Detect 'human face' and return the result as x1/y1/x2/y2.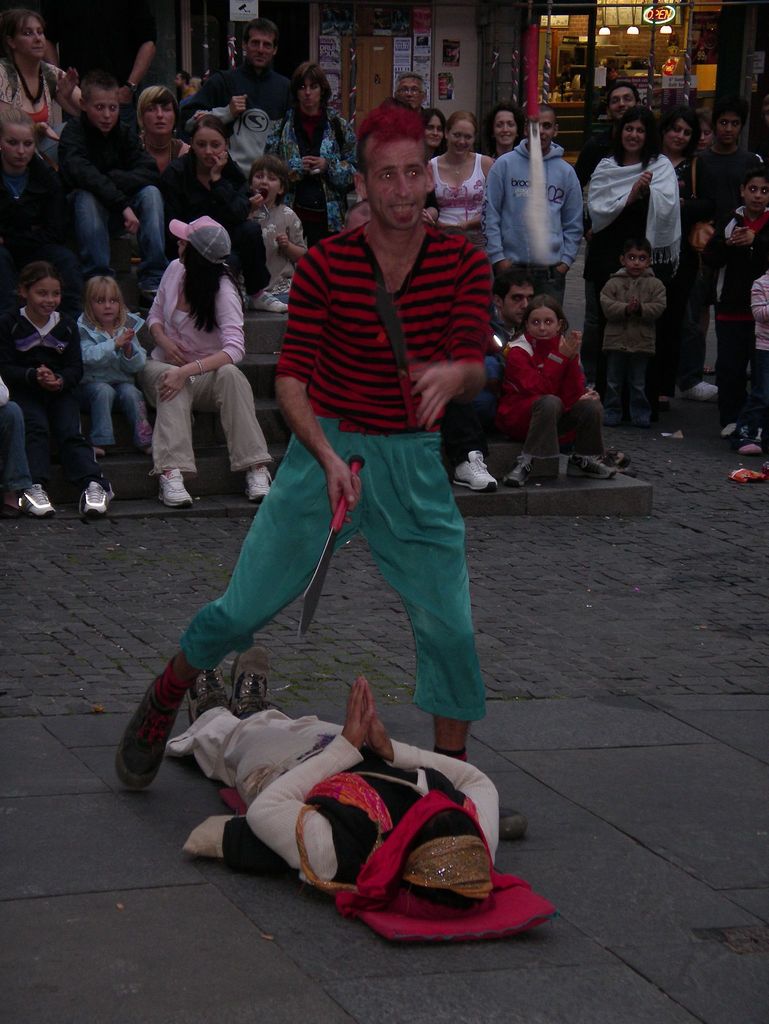
494/114/518/145.
